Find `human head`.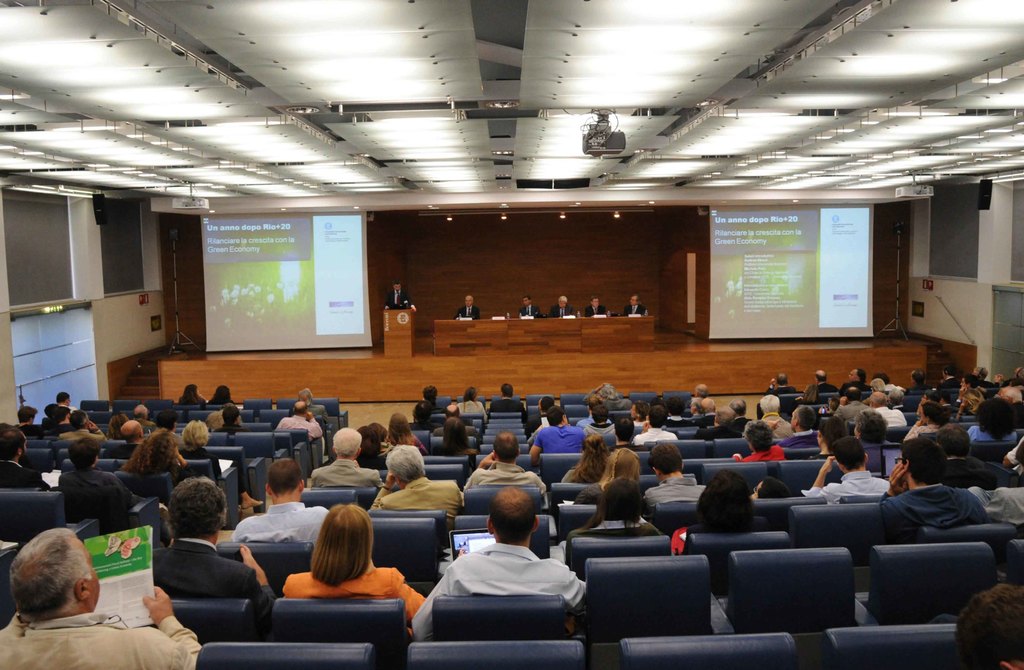
box=[870, 391, 888, 406].
